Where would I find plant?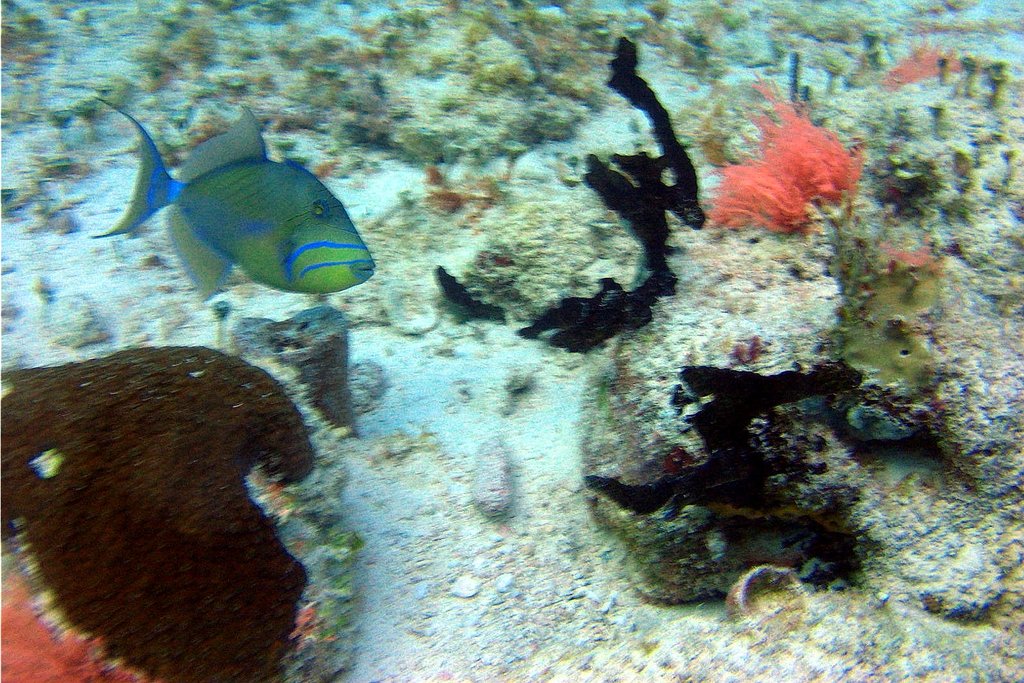
At {"left": 701, "top": 83, "right": 865, "bottom": 236}.
